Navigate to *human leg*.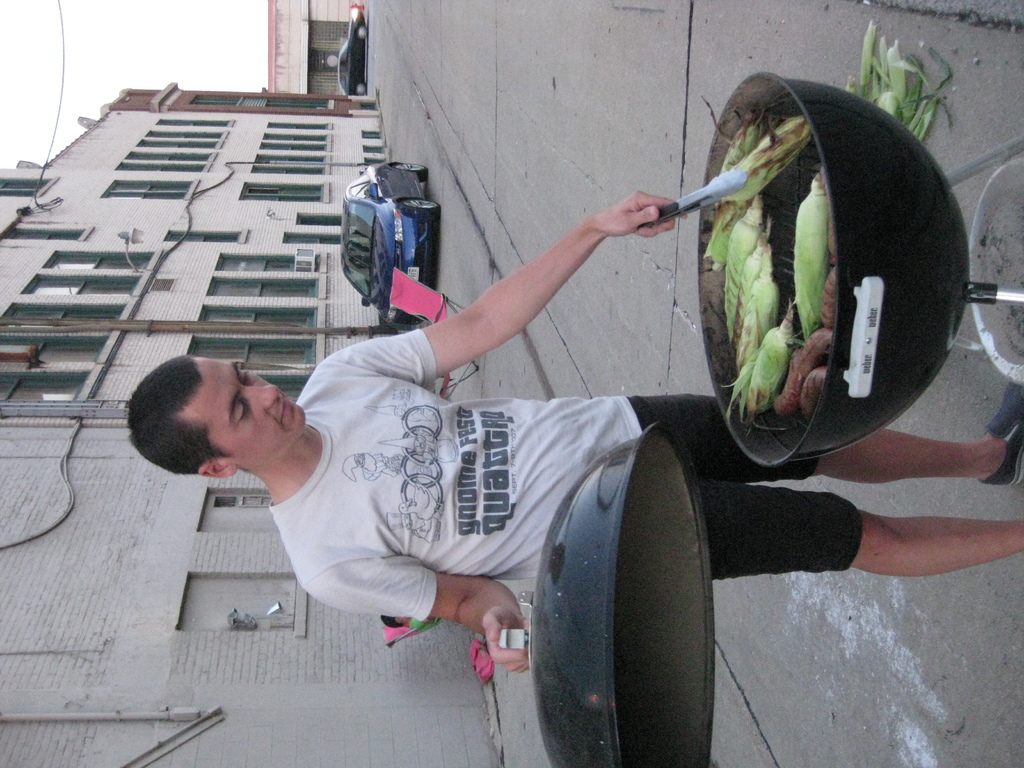
Navigation target: {"x1": 714, "y1": 476, "x2": 1023, "y2": 584}.
